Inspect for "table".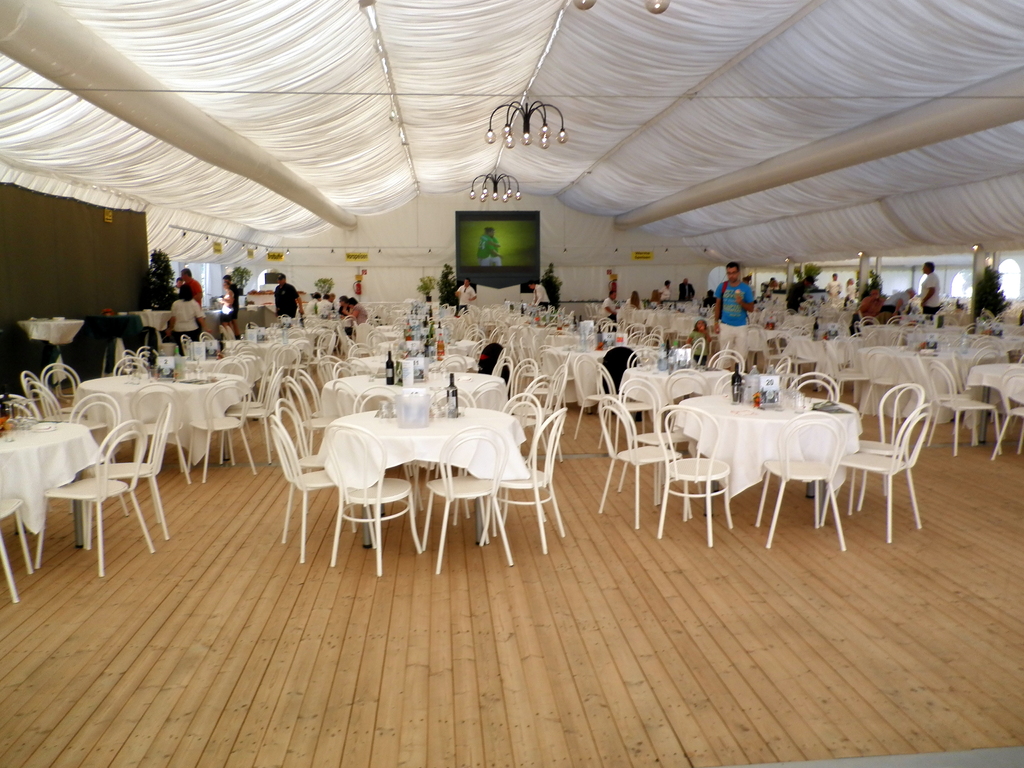
Inspection: BBox(548, 323, 600, 349).
